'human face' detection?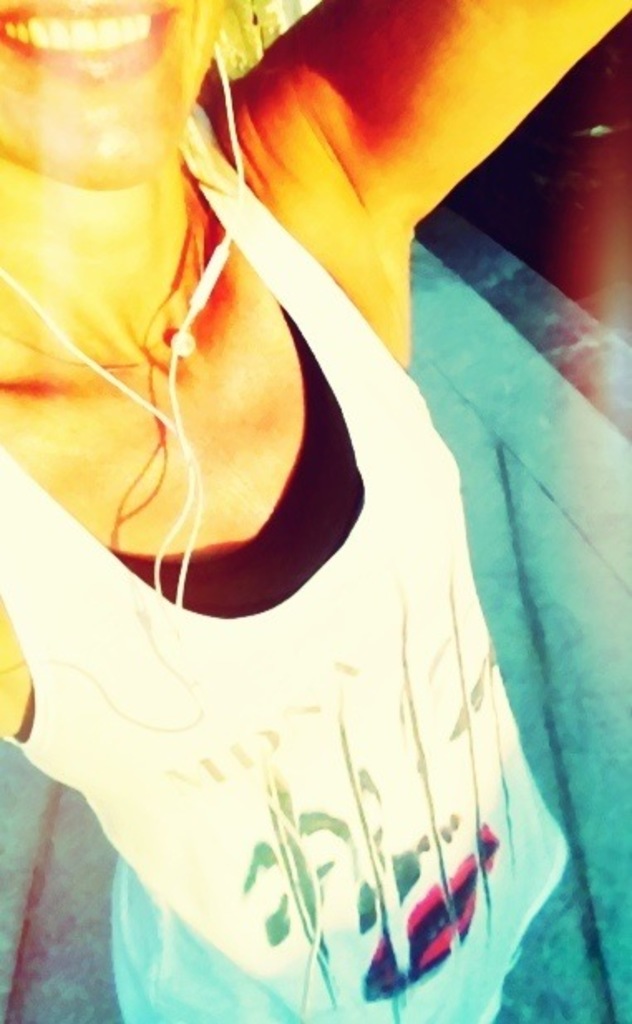
bbox=(0, 0, 224, 191)
